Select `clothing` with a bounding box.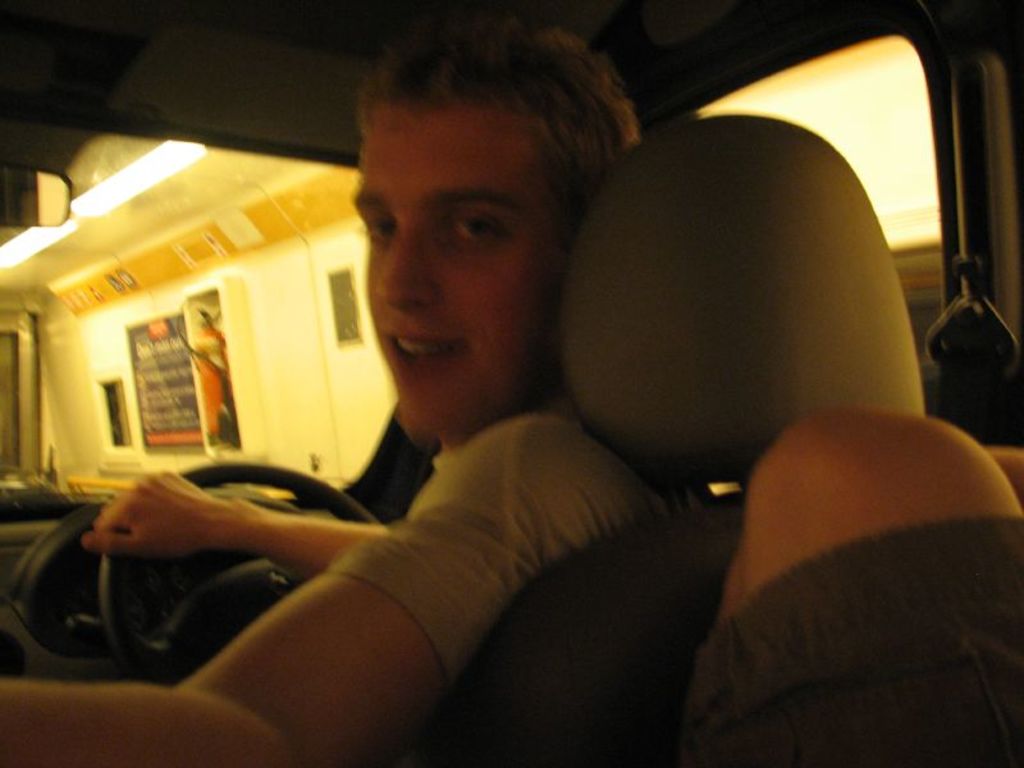
(left=689, top=521, right=1023, bottom=767).
